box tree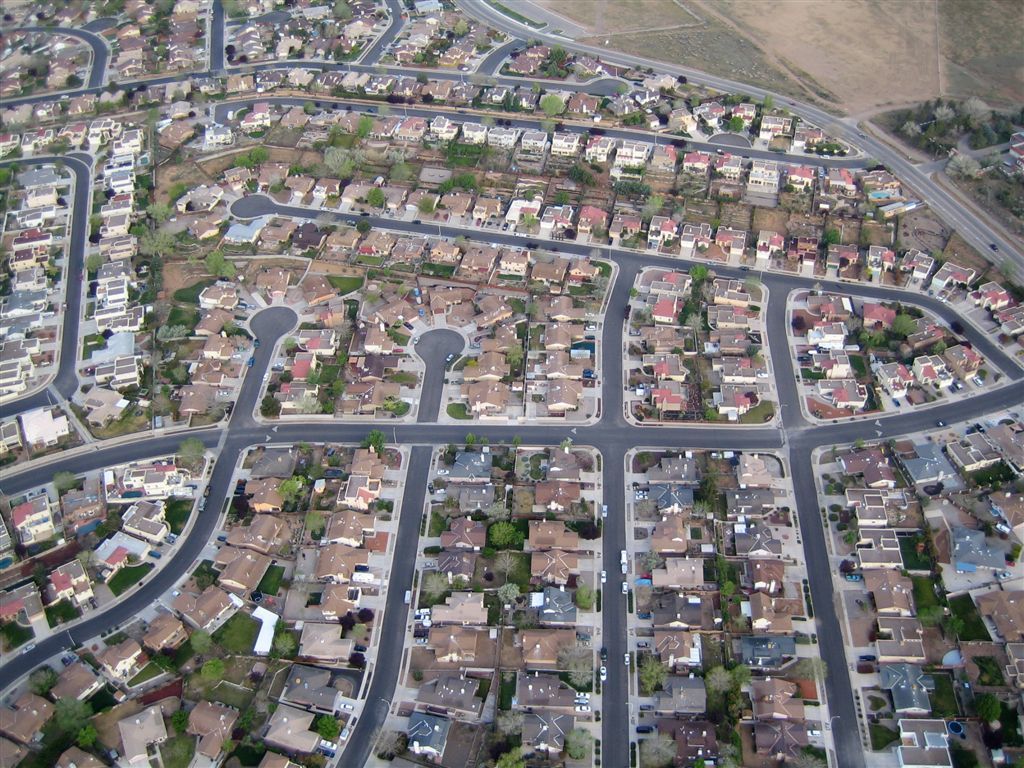
Rect(96, 0, 129, 18)
